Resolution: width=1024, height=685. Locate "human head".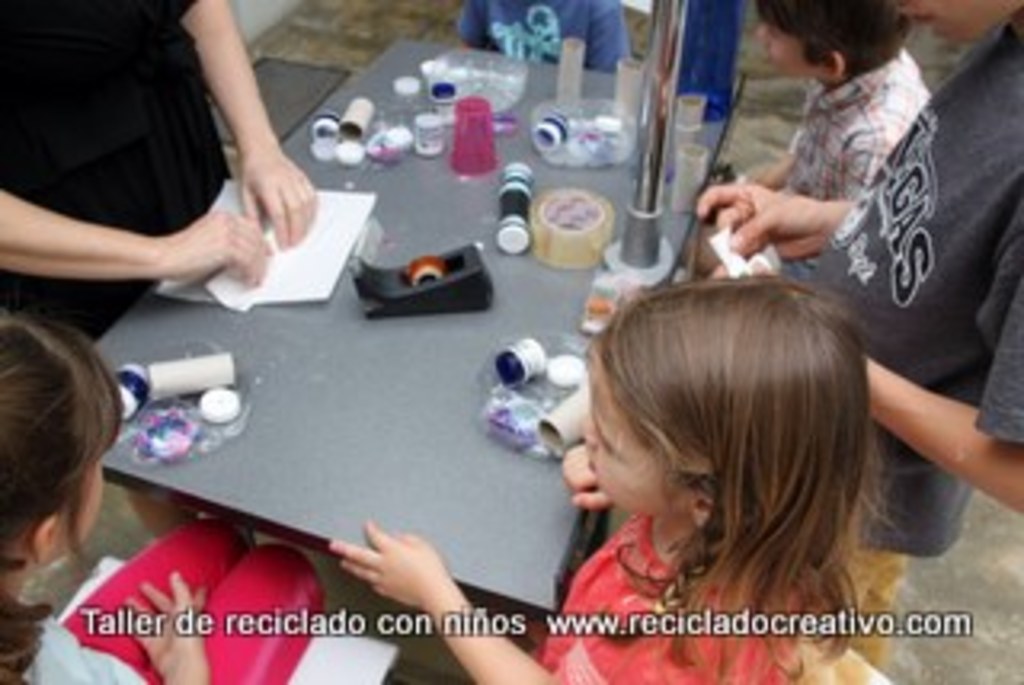
0:307:122:563.
